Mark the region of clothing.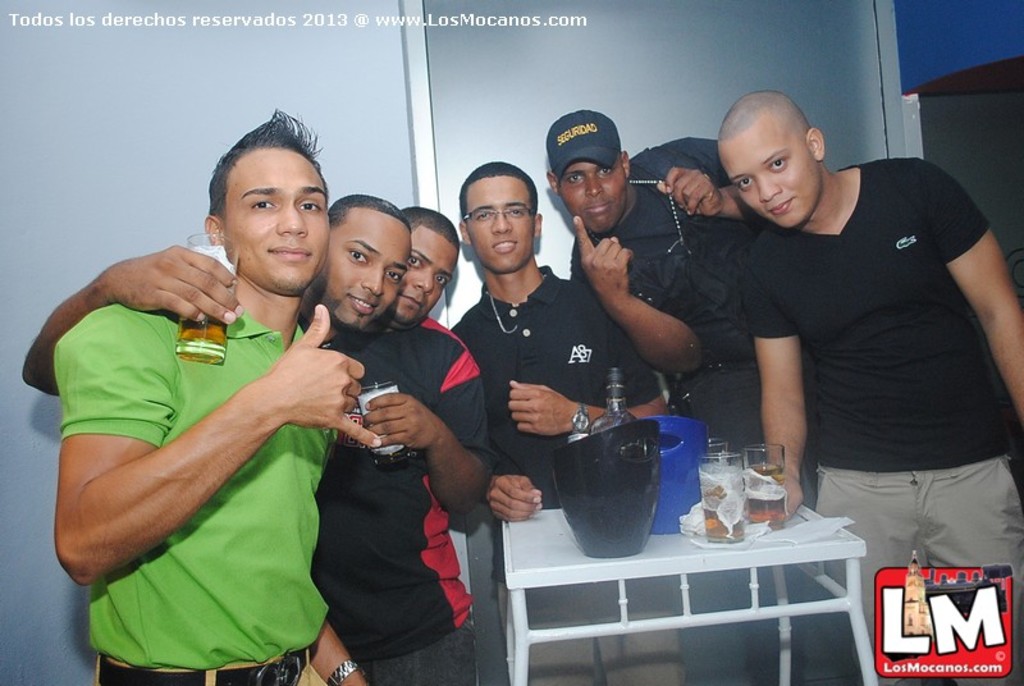
Region: <region>312, 314, 488, 685</region>.
